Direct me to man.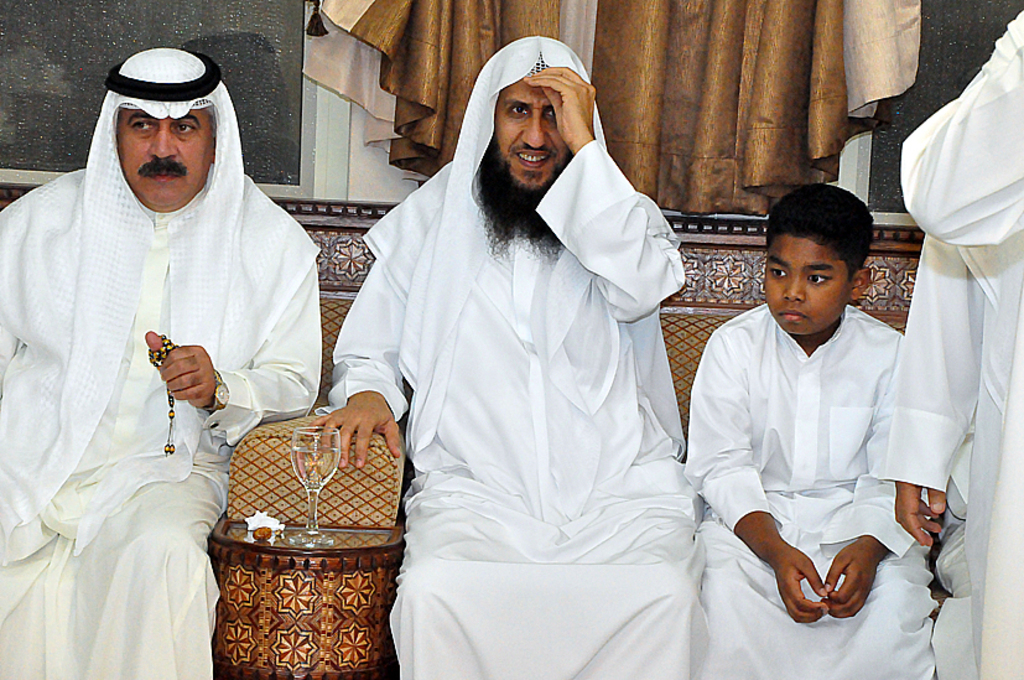
Direction: l=0, t=42, r=323, b=679.
